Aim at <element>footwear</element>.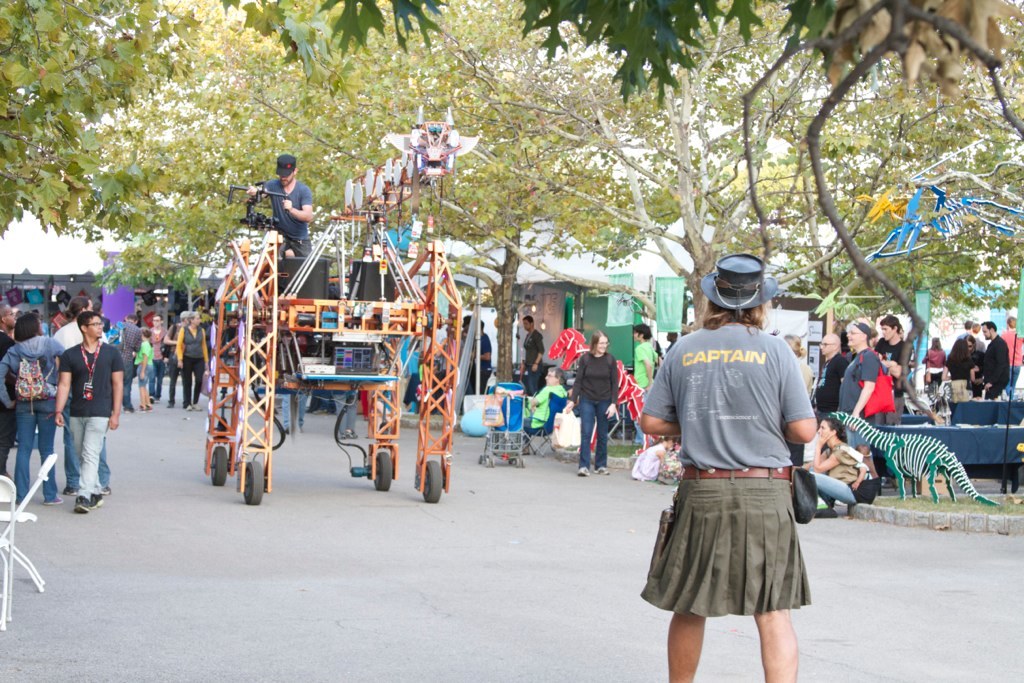
Aimed at x1=43, y1=497, x2=61, y2=505.
